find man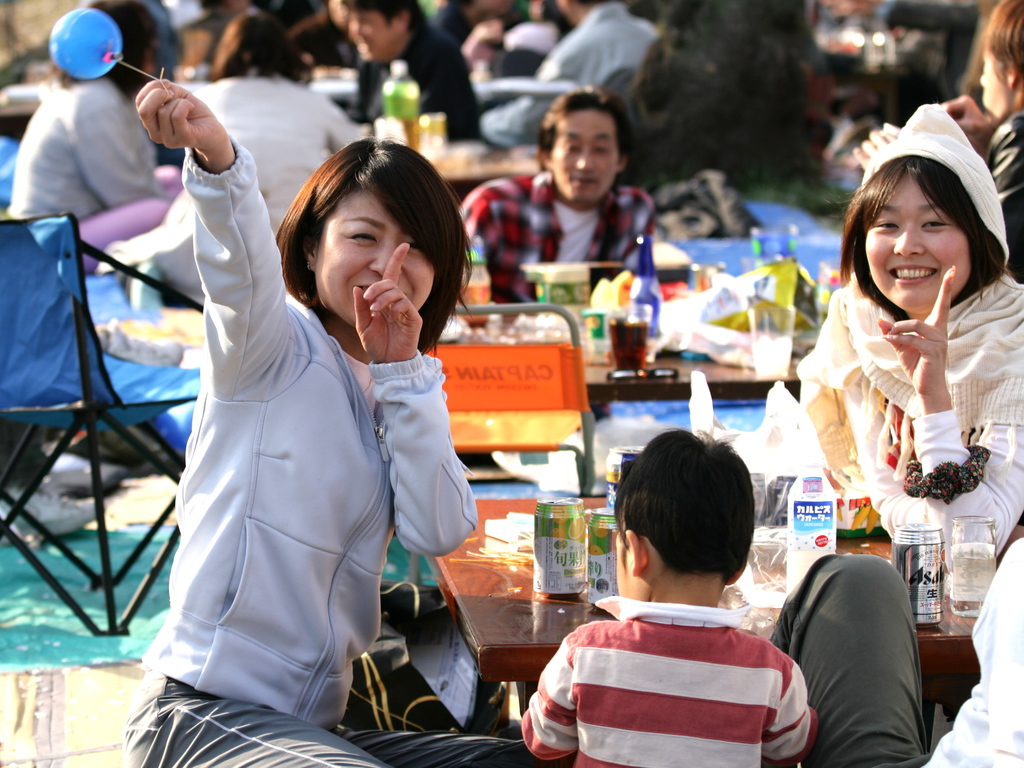
box=[345, 0, 481, 141]
